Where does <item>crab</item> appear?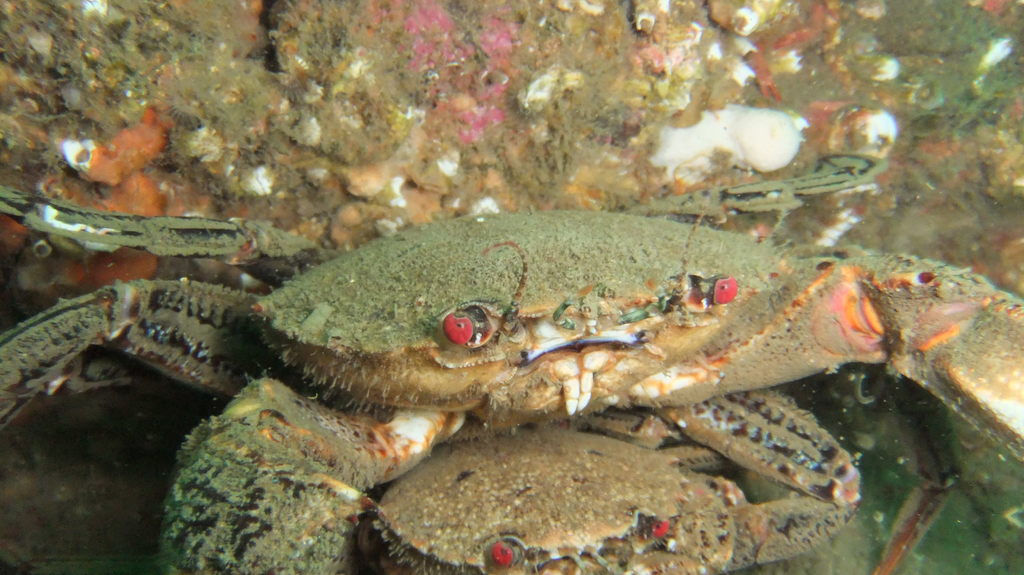
Appears at detection(354, 386, 863, 574).
